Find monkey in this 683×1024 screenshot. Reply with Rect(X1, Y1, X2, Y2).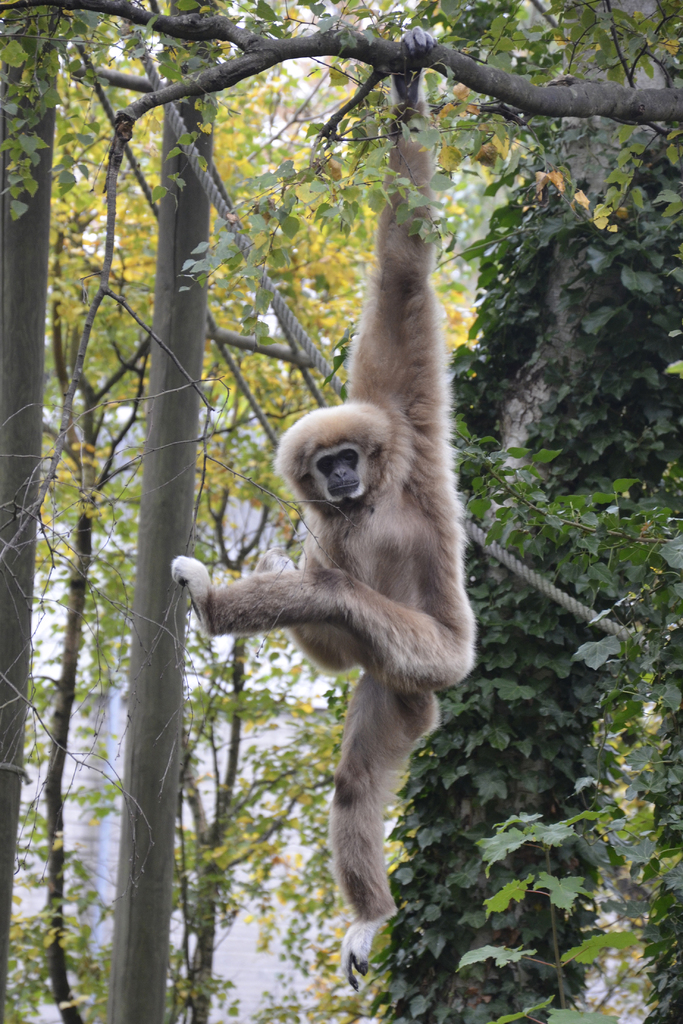
Rect(169, 30, 477, 988).
